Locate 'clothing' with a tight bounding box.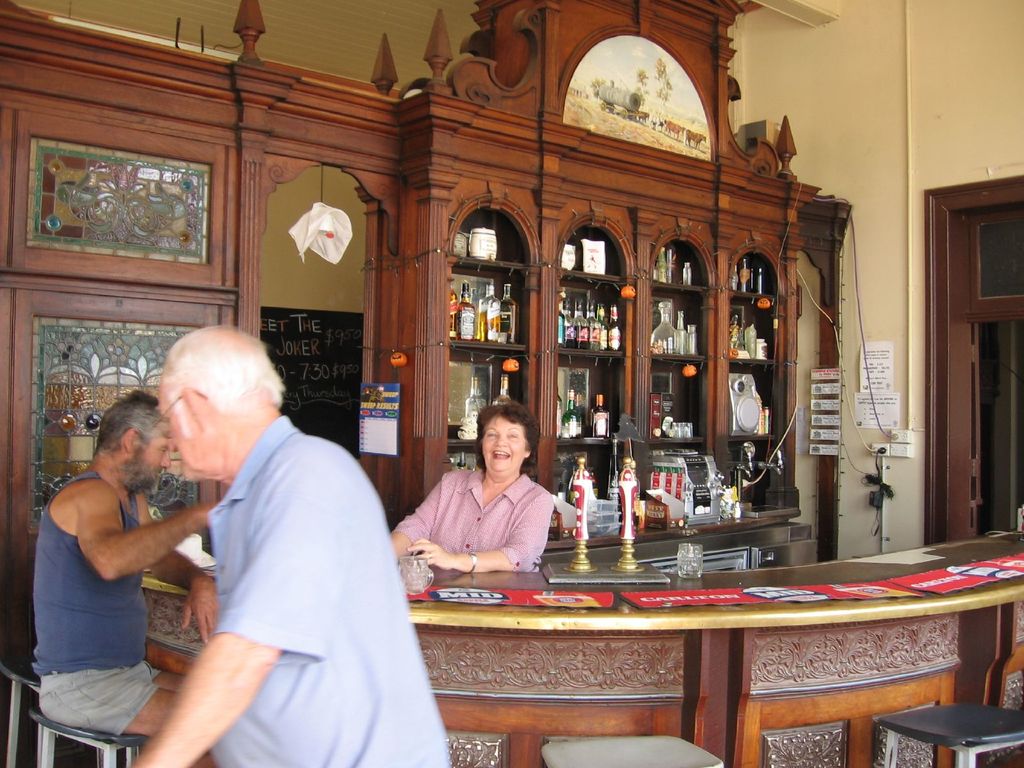
[34,468,160,732].
